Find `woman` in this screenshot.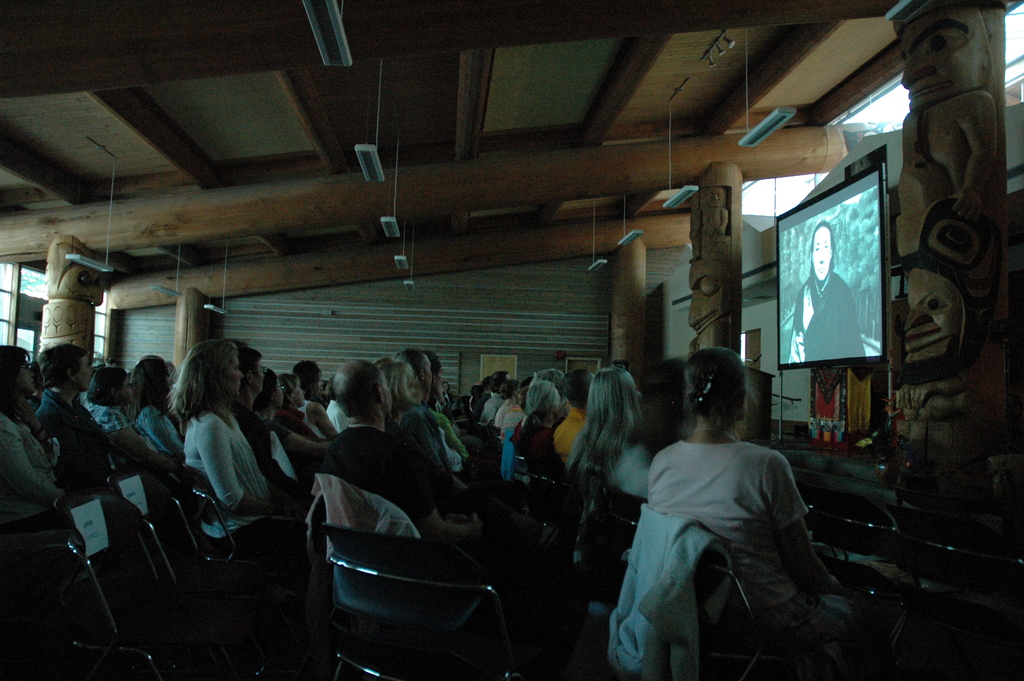
The bounding box for `woman` is select_region(565, 366, 656, 501).
